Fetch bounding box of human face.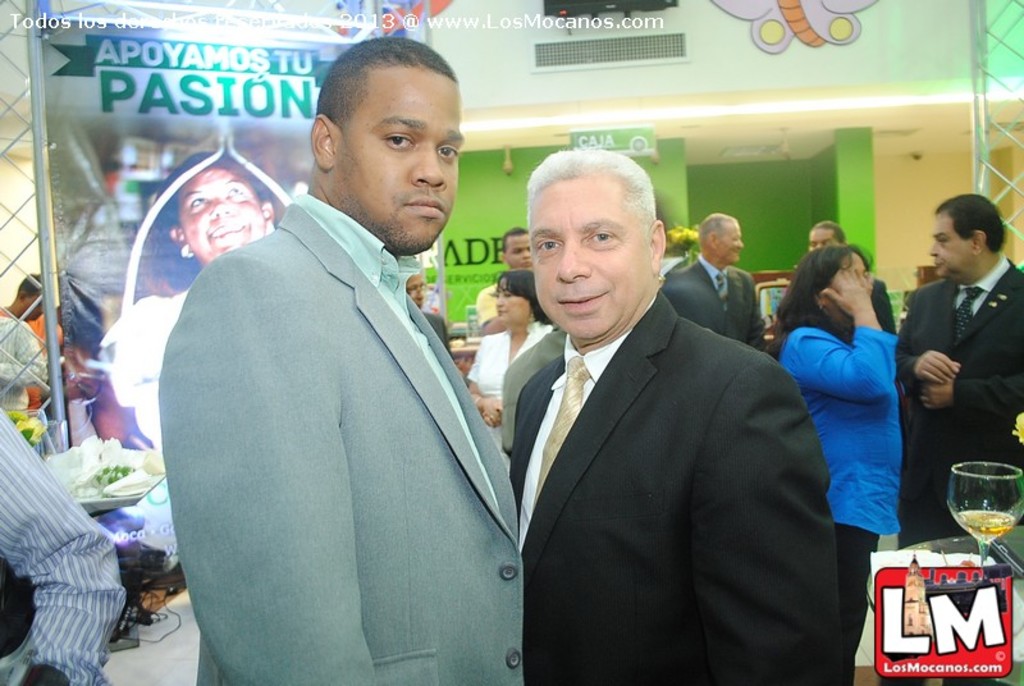
Bbox: (x1=18, y1=291, x2=51, y2=320).
